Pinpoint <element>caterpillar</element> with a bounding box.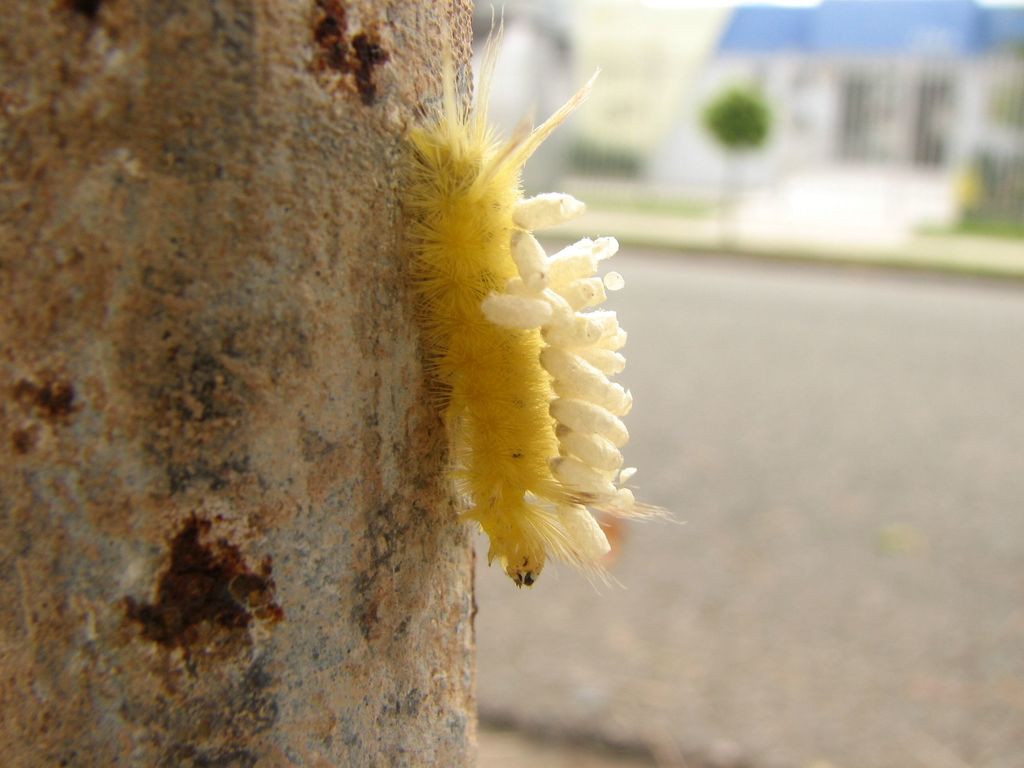
398 1 692 589.
